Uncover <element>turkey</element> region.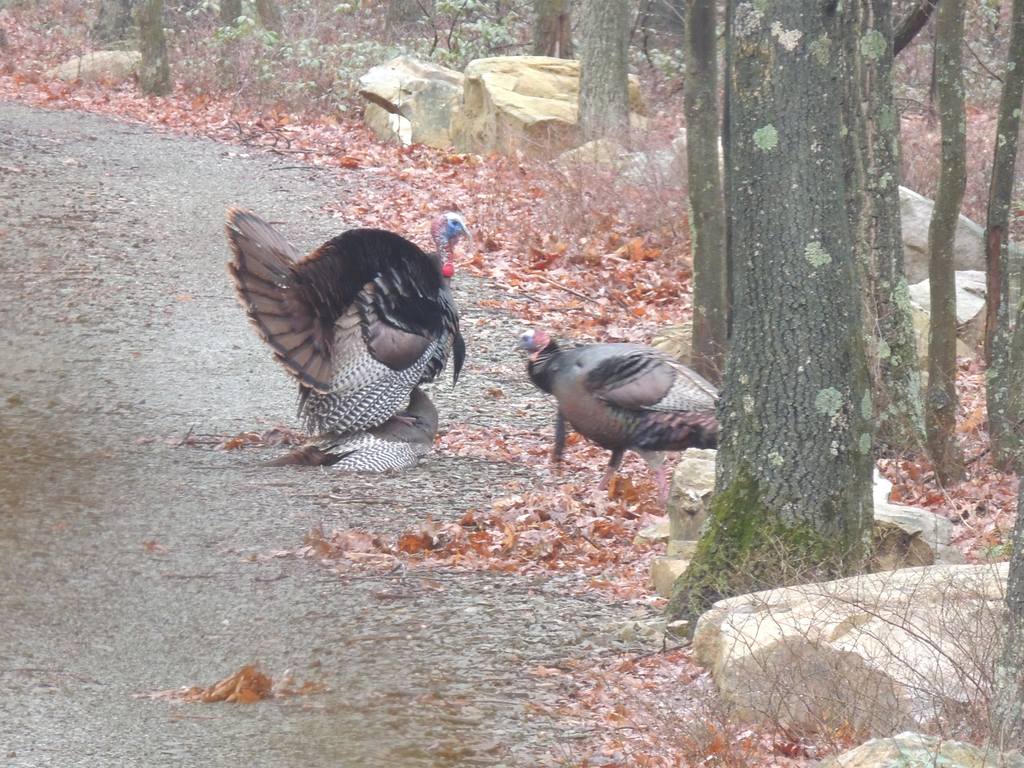
Uncovered: <bbox>222, 209, 474, 434</bbox>.
